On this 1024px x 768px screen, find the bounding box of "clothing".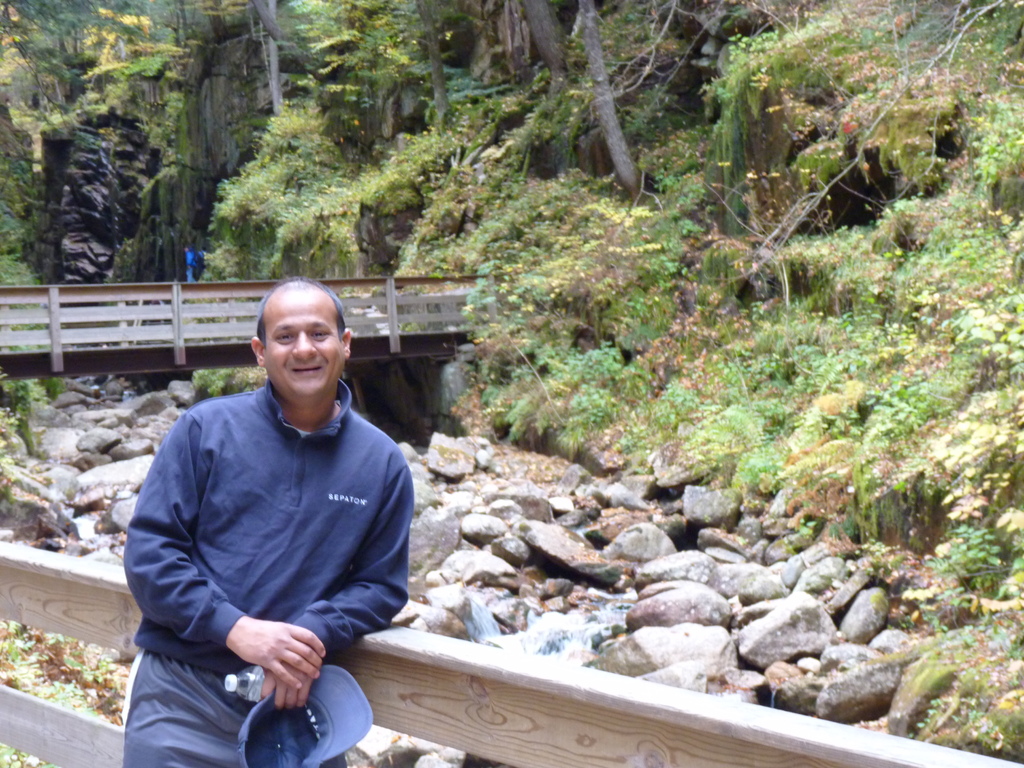
Bounding box: [left=116, top=337, right=428, bottom=739].
